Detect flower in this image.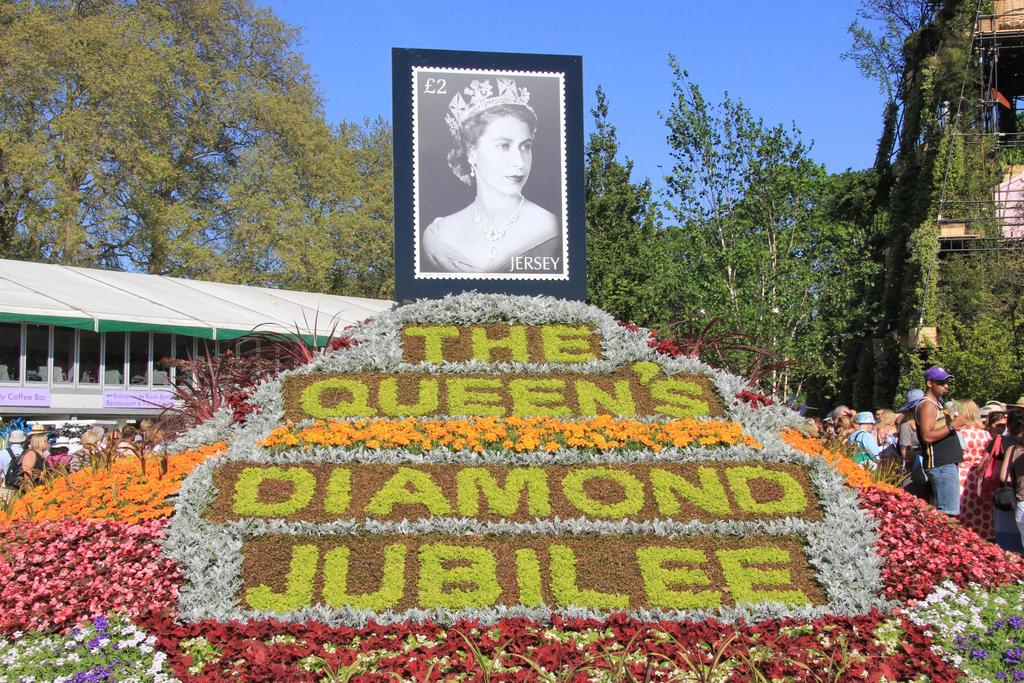
Detection: pyautogui.locateOnScreen(135, 631, 145, 639).
